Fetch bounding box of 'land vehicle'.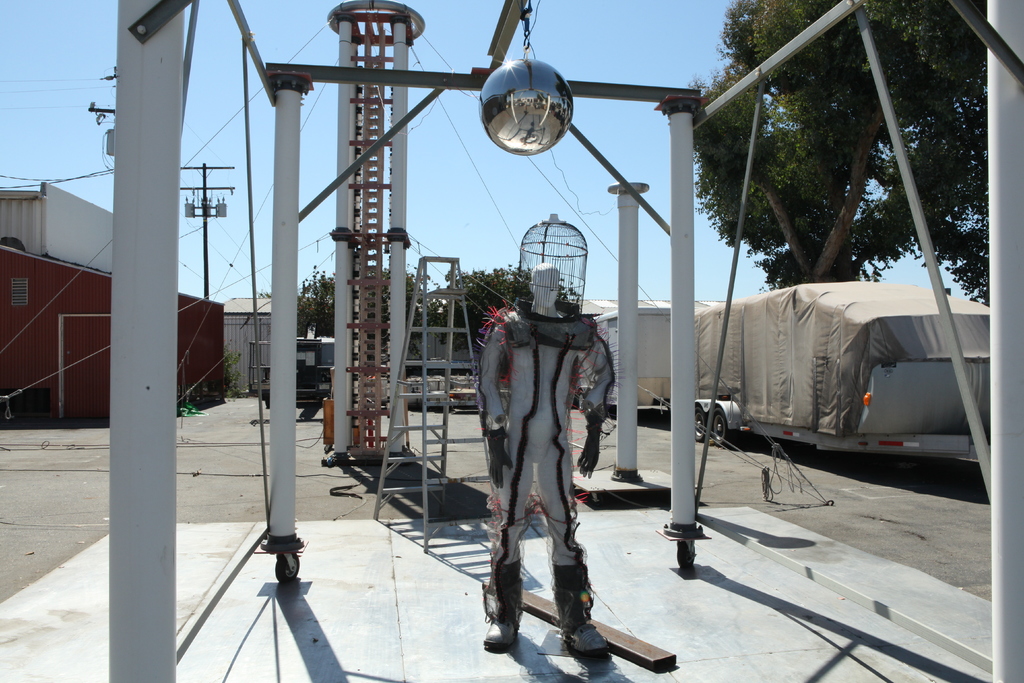
Bbox: detection(243, 332, 334, 420).
